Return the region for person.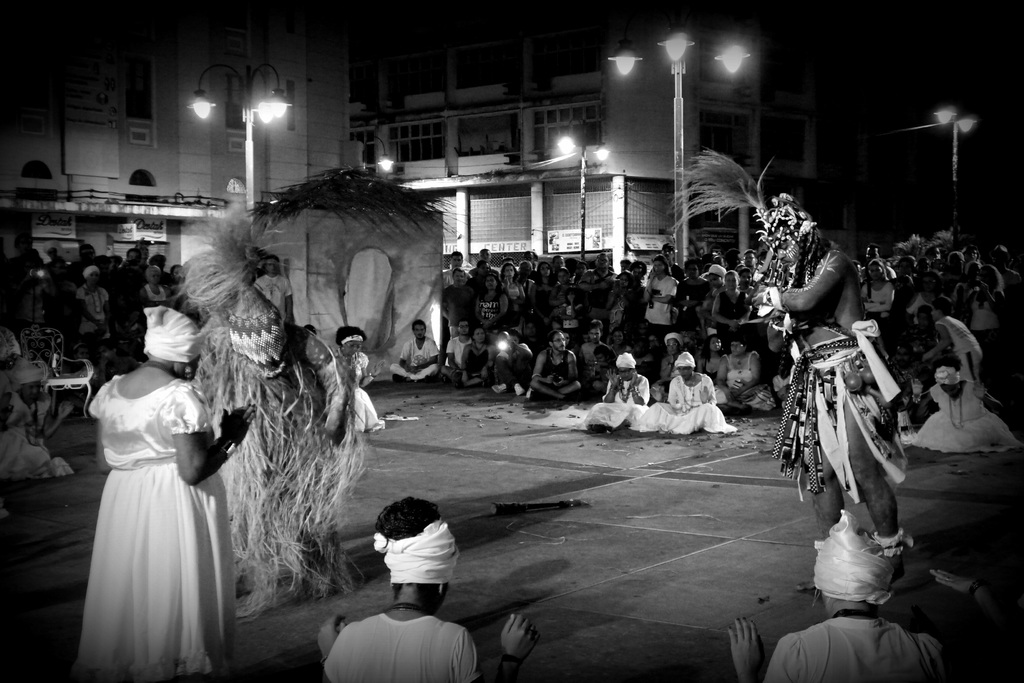
bbox=(317, 499, 528, 682).
